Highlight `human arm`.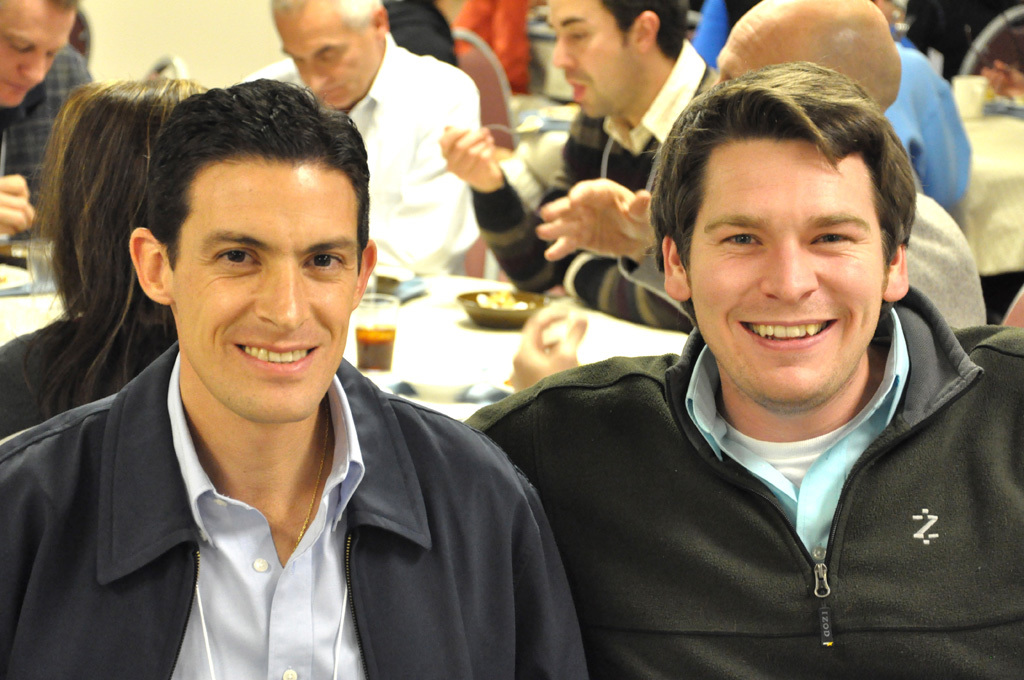
Highlighted region: {"x1": 469, "y1": 394, "x2": 549, "y2": 518}.
